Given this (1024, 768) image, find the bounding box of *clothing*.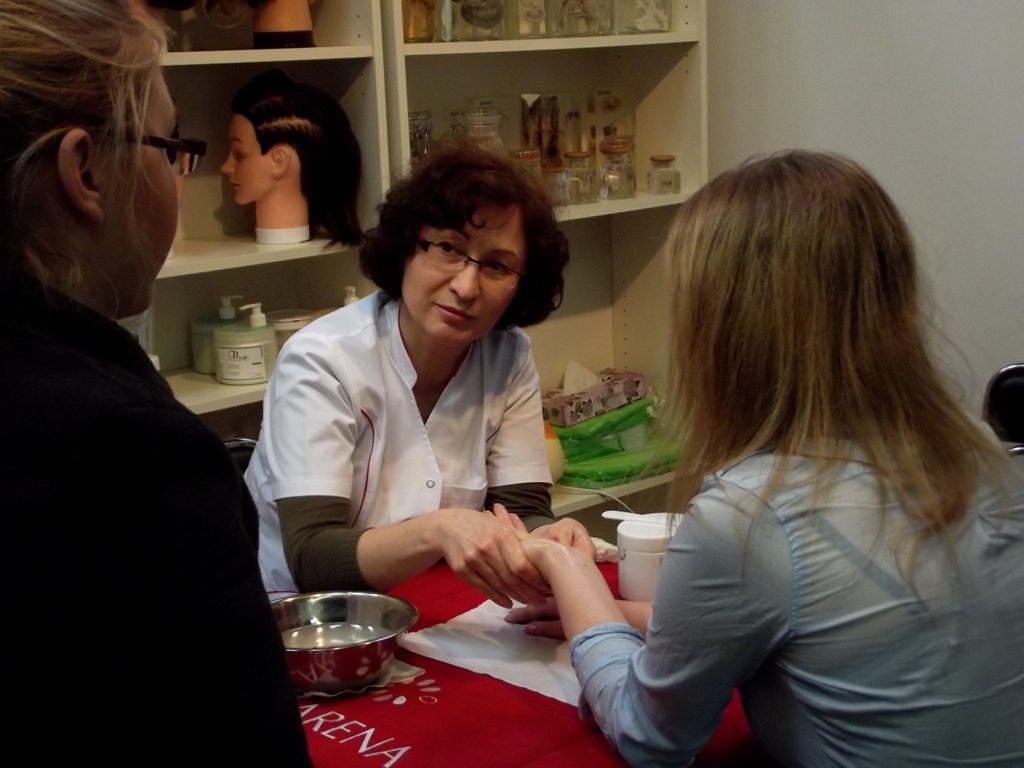
box=[0, 277, 318, 767].
